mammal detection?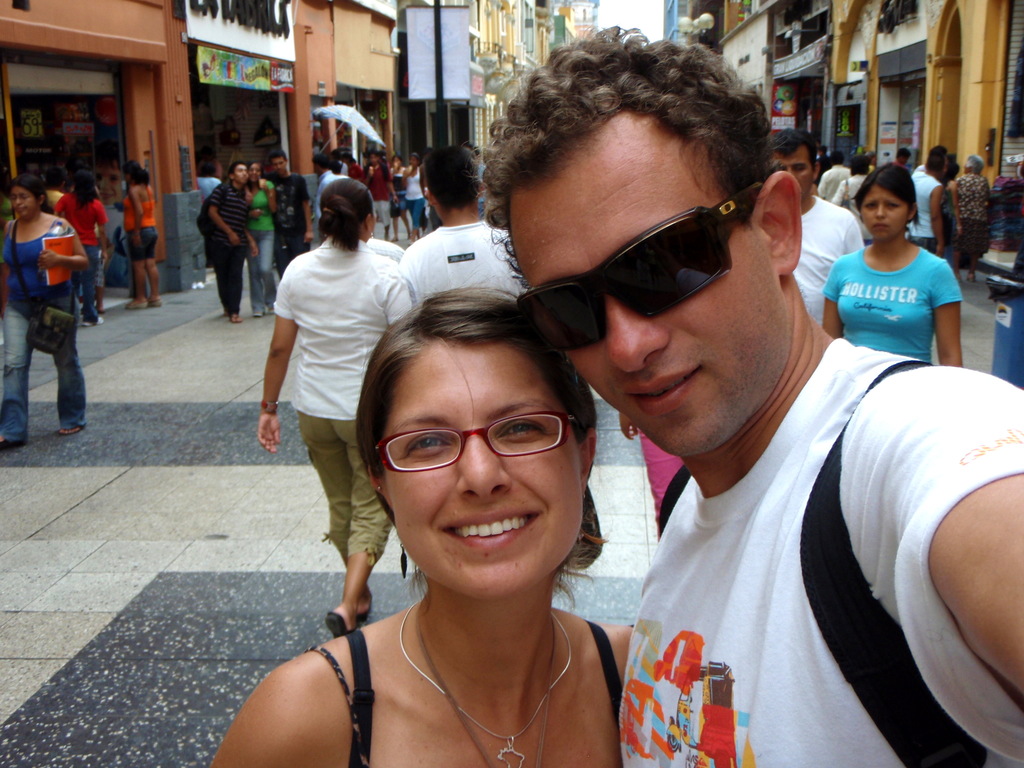
box=[255, 177, 402, 635]
